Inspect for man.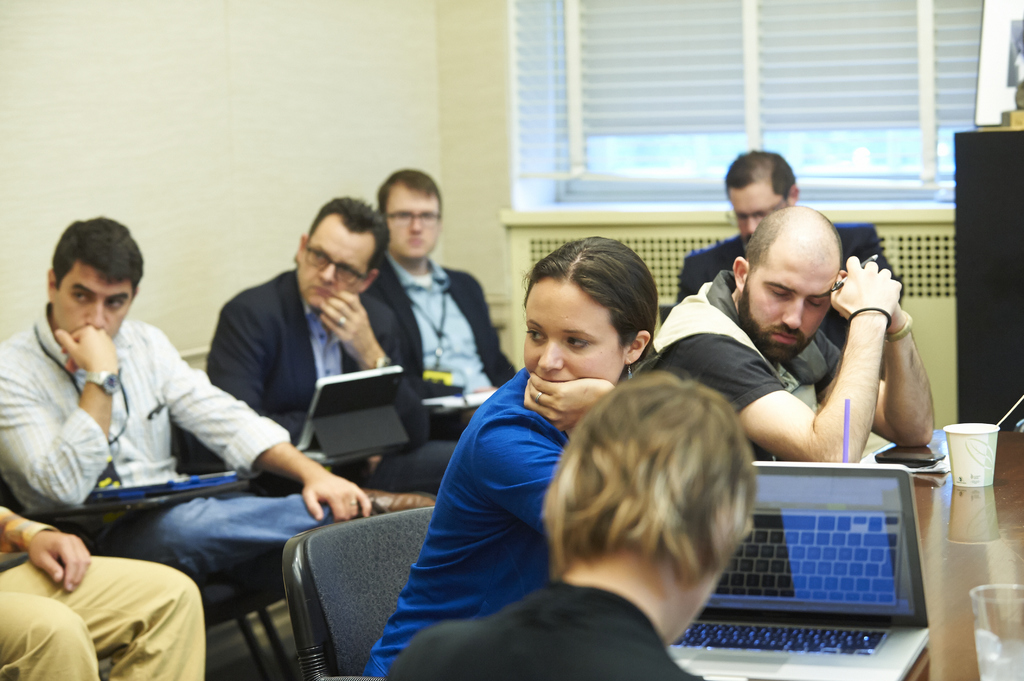
Inspection: region(671, 144, 900, 308).
